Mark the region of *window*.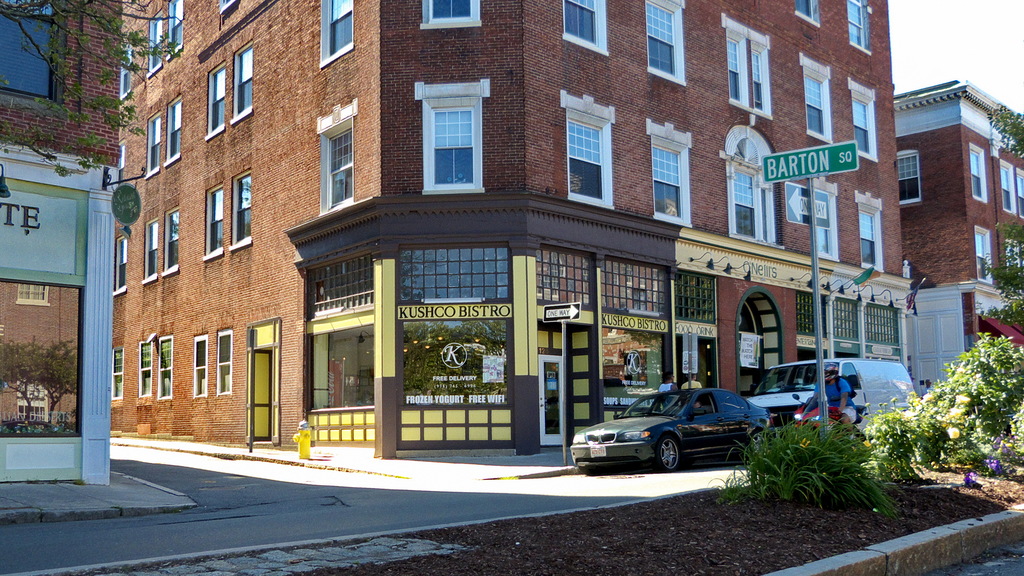
Region: crop(998, 166, 1014, 210).
